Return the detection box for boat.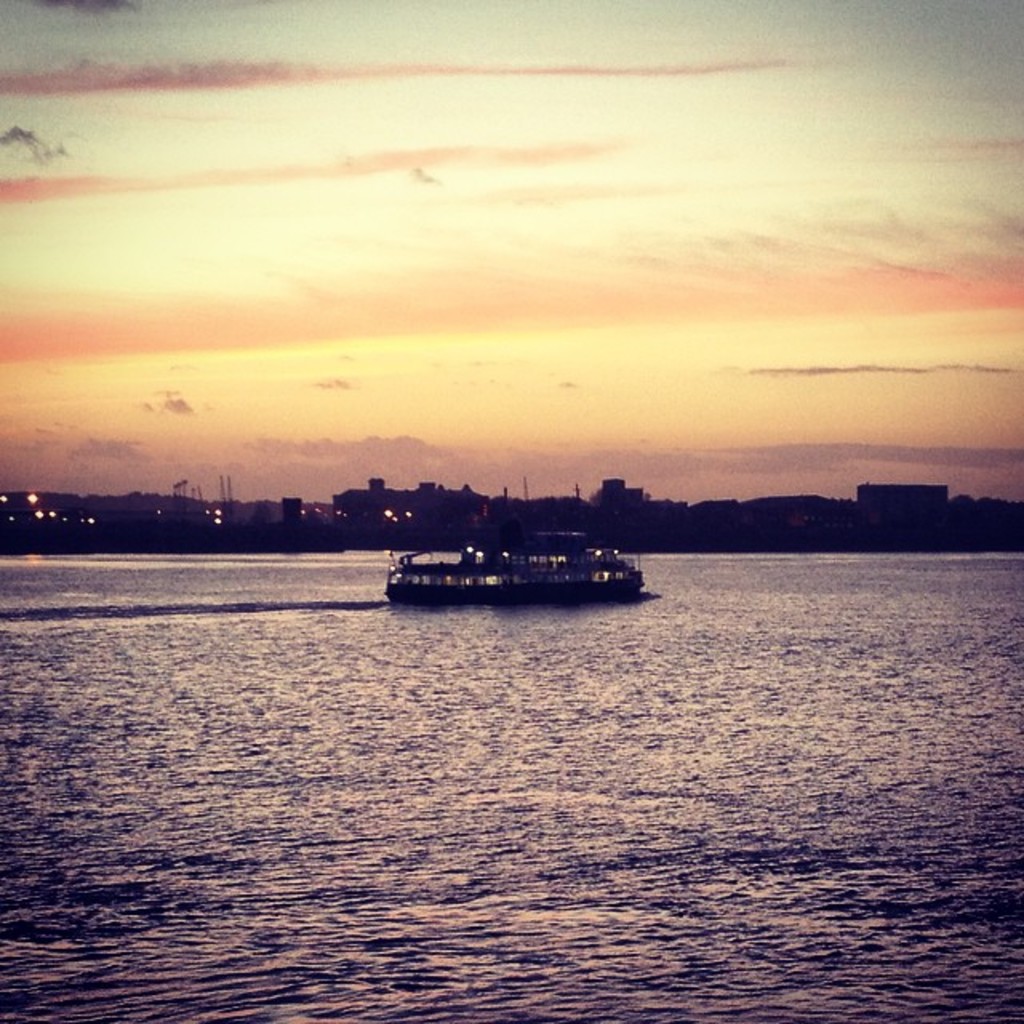
box=[384, 536, 642, 605].
